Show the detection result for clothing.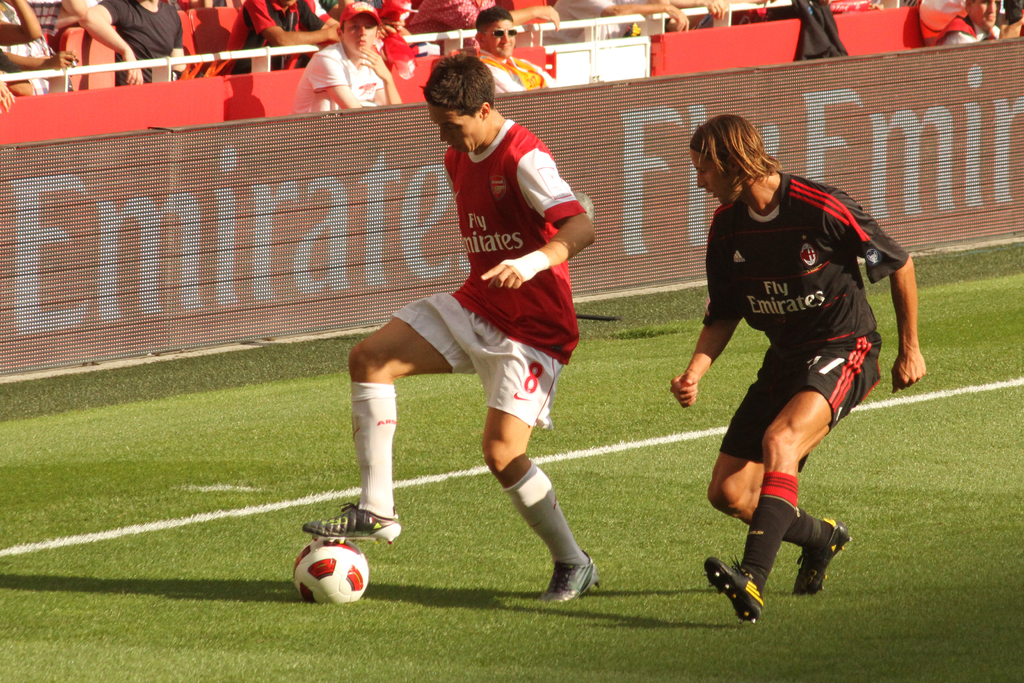
{"x1": 473, "y1": 46, "x2": 563, "y2": 96}.
